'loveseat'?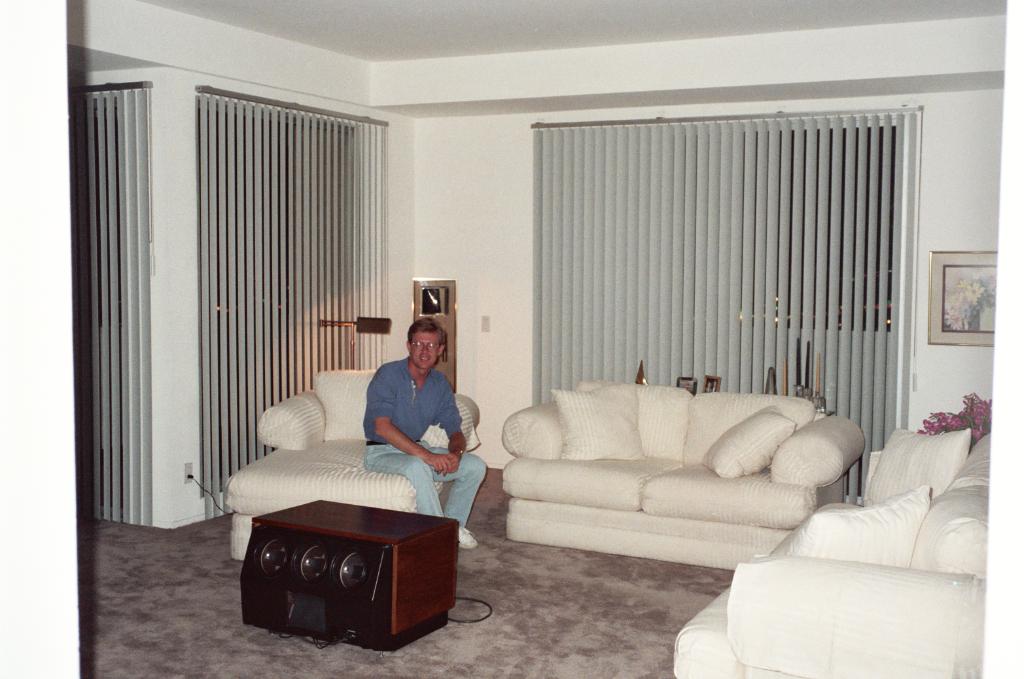
pyautogui.locateOnScreen(502, 374, 865, 574)
